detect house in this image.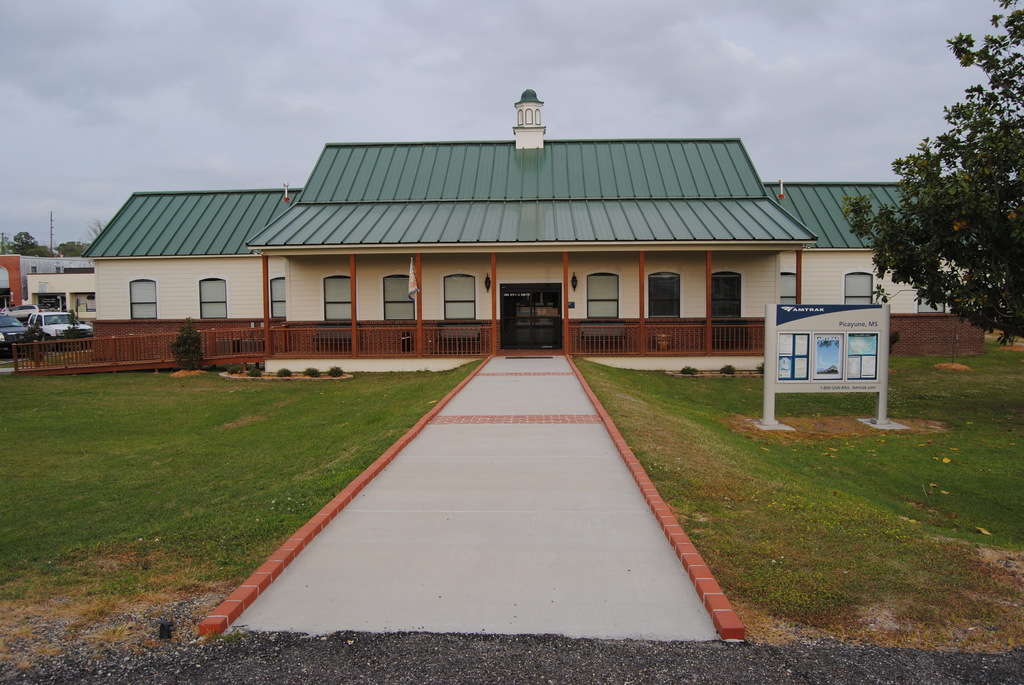
Detection: box(760, 178, 1014, 320).
